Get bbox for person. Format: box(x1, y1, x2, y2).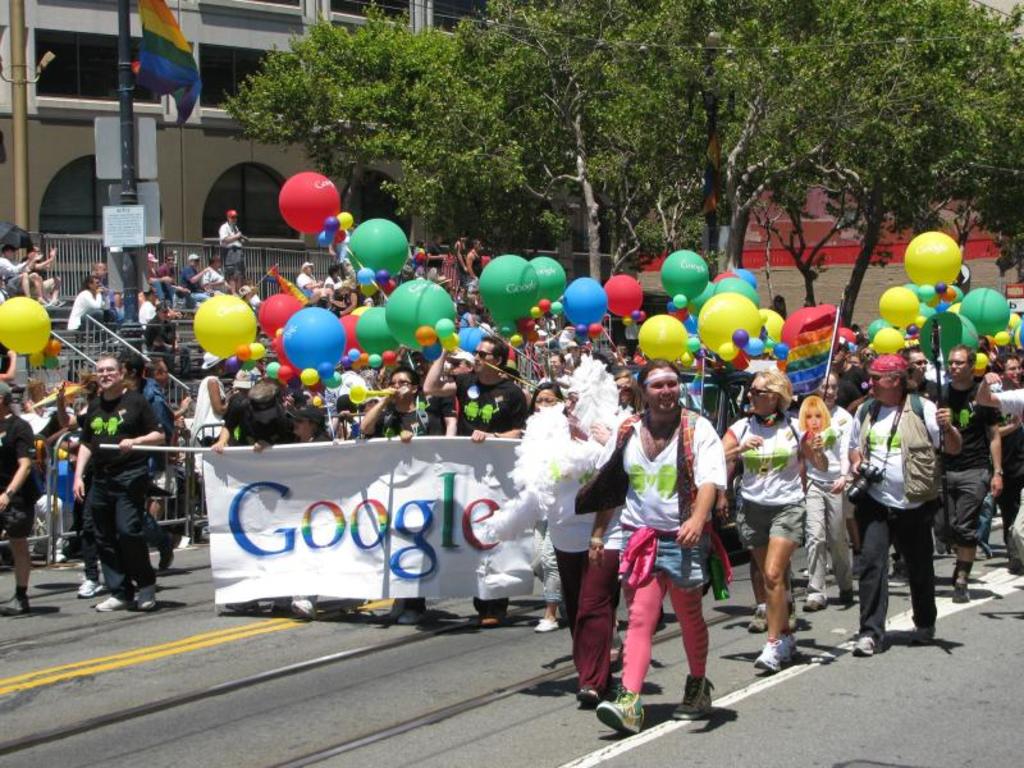
box(713, 374, 815, 681).
